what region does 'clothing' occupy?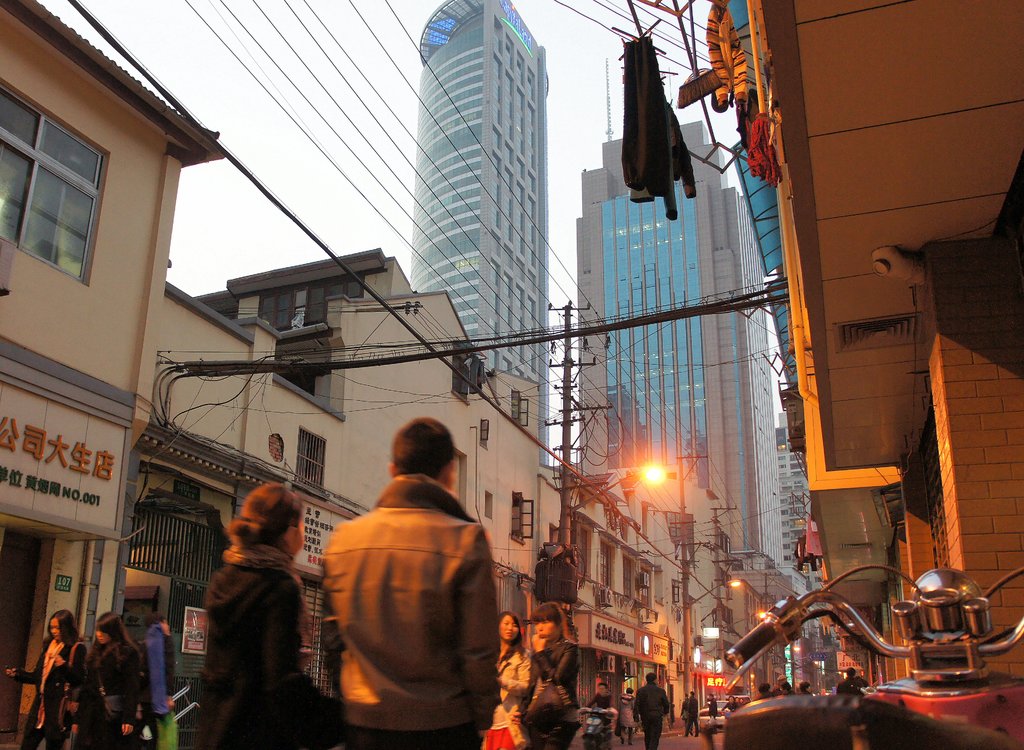
rect(786, 688, 795, 698).
